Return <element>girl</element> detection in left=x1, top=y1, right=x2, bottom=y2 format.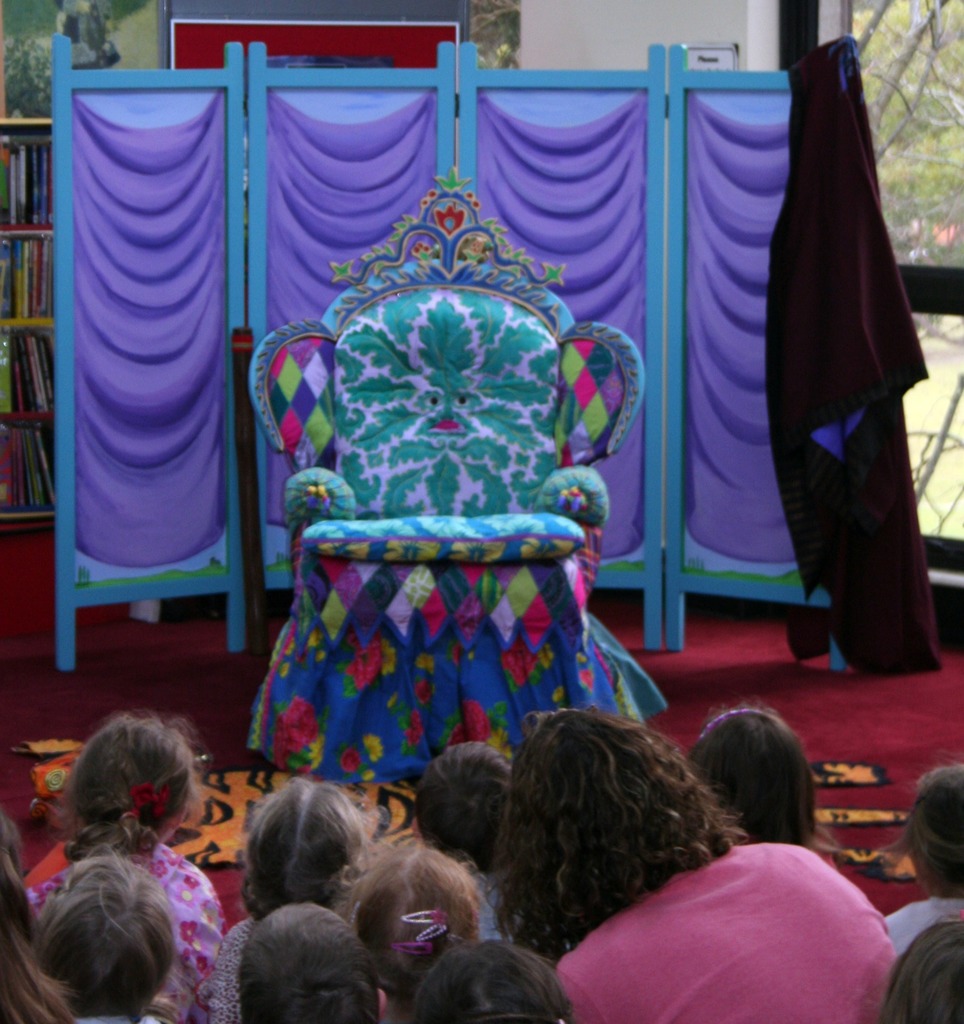
left=683, top=703, right=830, bottom=856.
